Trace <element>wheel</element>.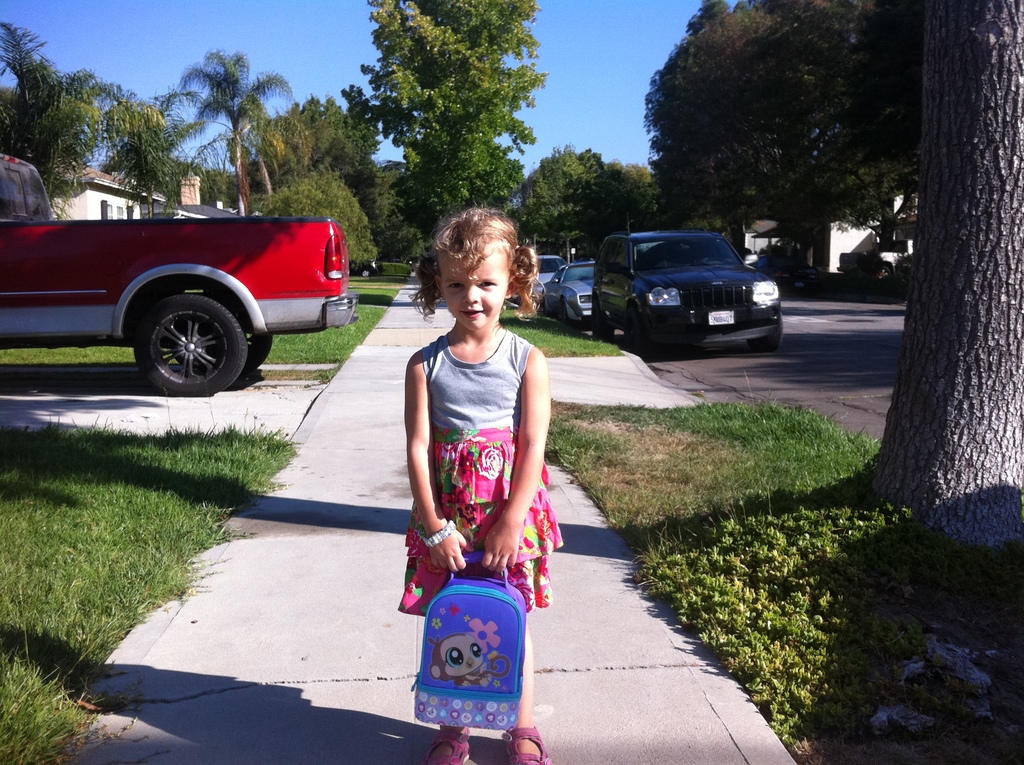
Traced to x1=623, y1=309, x2=655, y2=362.
